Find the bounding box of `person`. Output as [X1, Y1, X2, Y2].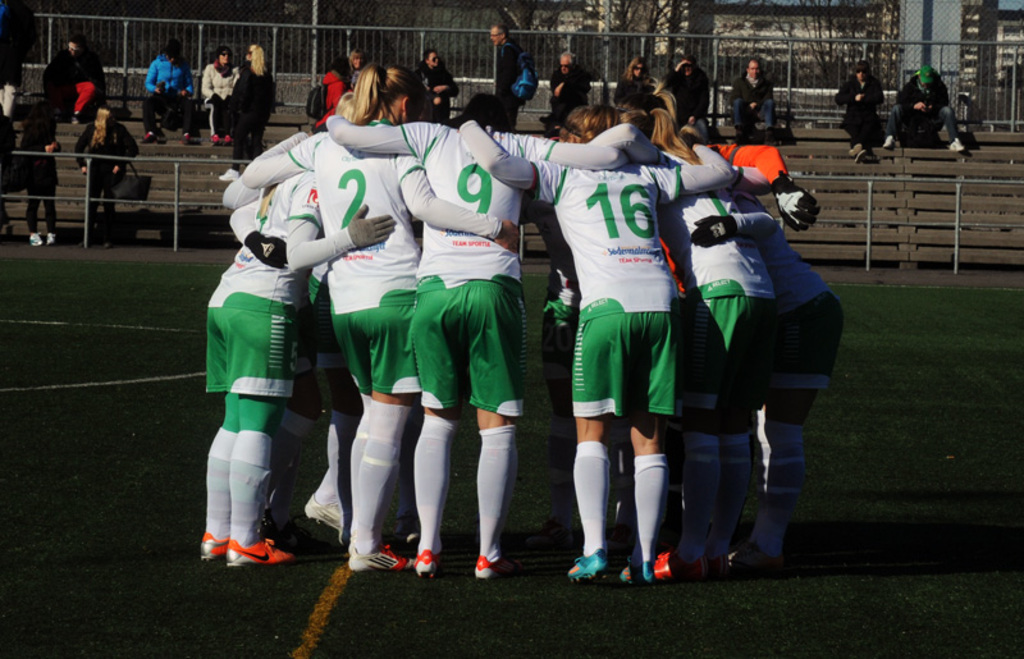
[724, 51, 774, 146].
